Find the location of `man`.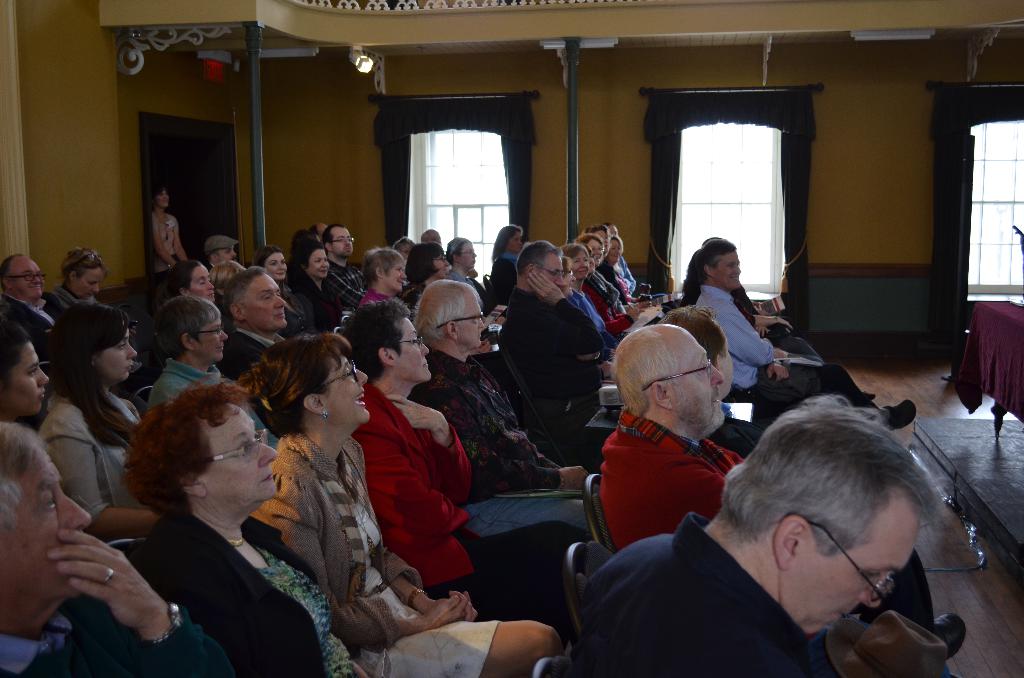
Location: <box>208,236,244,289</box>.
